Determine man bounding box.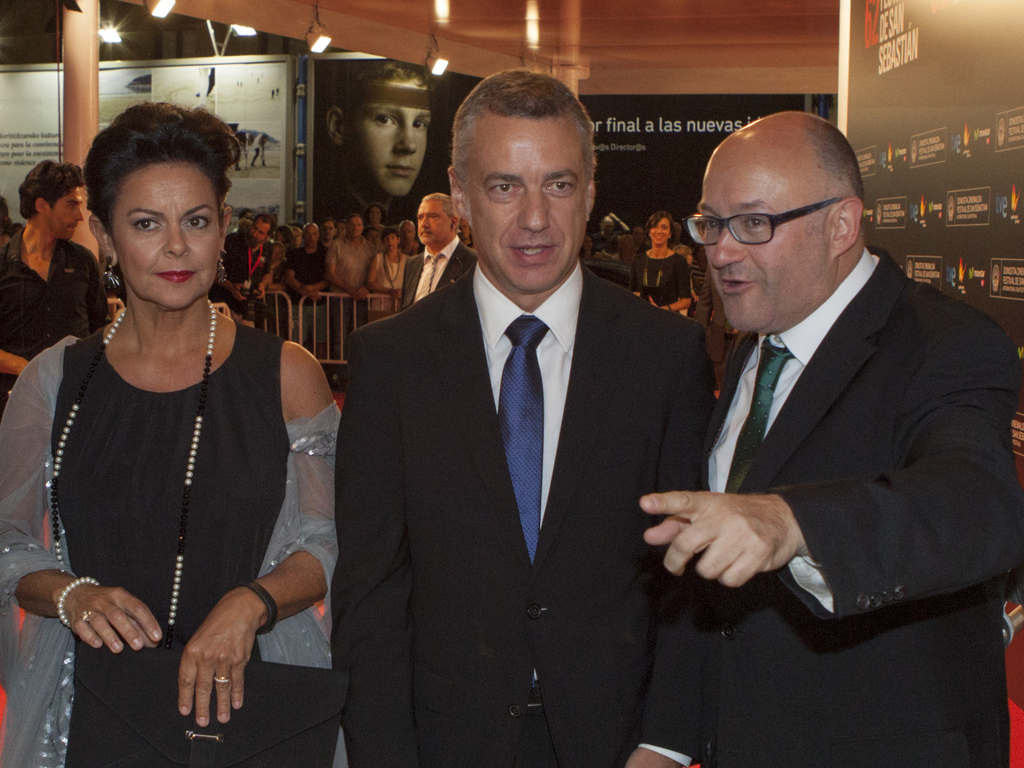
Determined: x1=326, y1=211, x2=377, y2=389.
